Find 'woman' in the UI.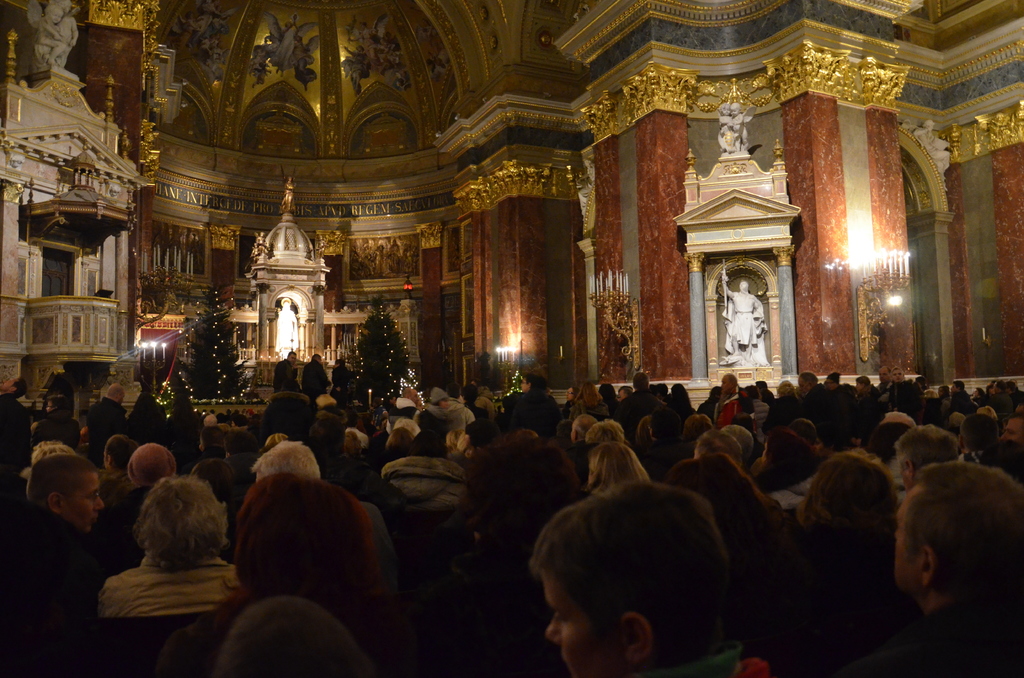
UI element at (75,469,241,645).
